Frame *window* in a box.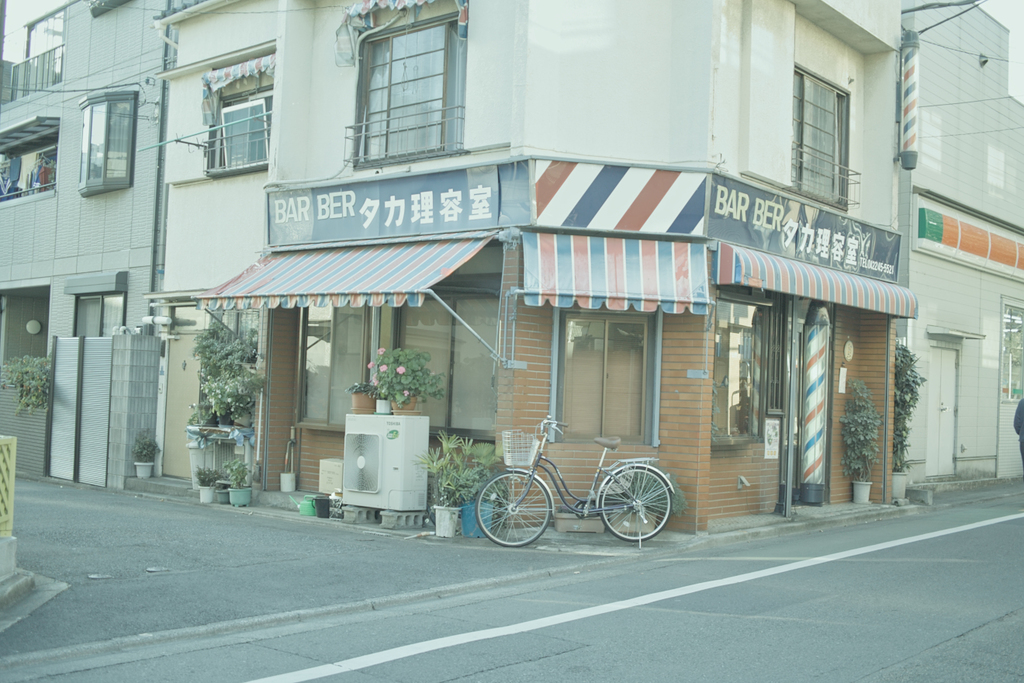
bbox(338, 11, 472, 159).
